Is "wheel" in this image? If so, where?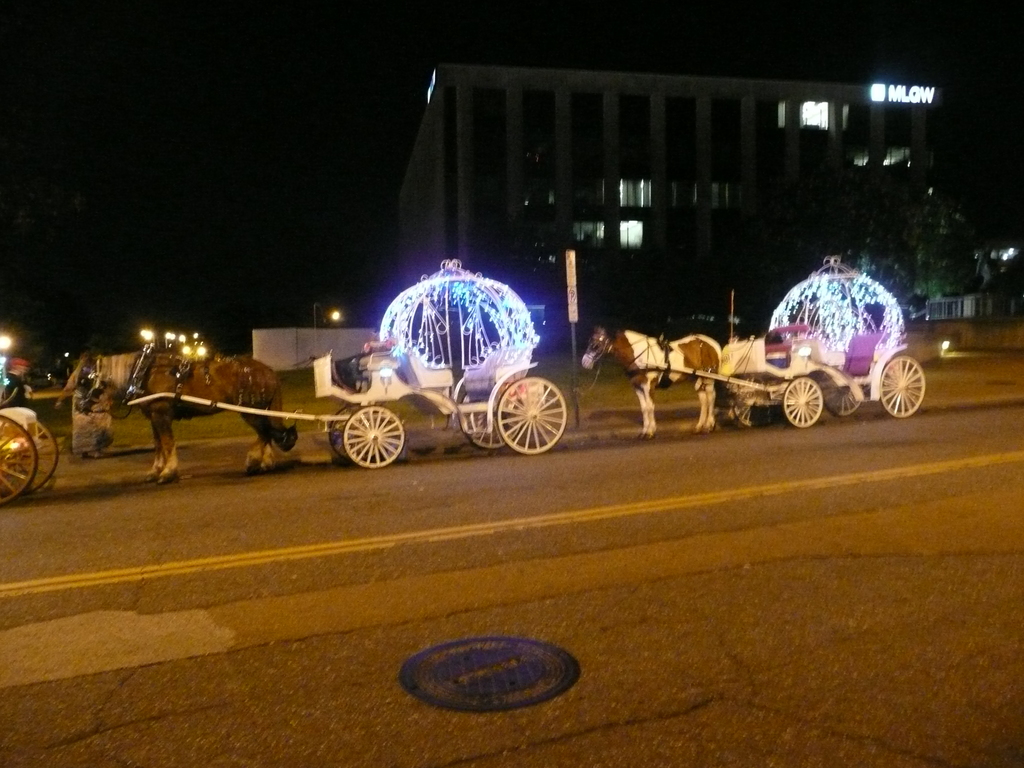
Yes, at crop(820, 372, 865, 417).
